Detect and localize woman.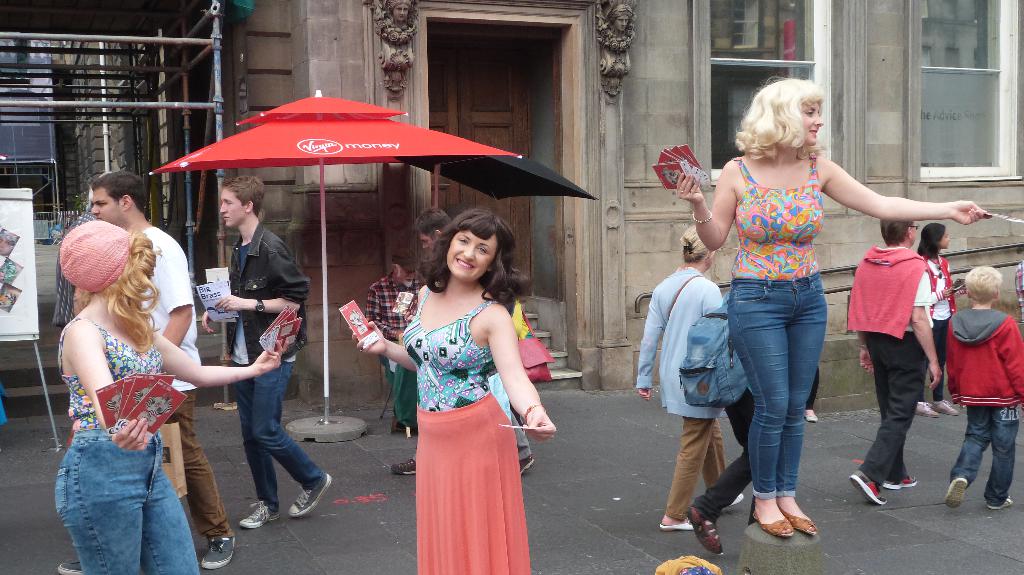
Localized at {"x1": 636, "y1": 224, "x2": 748, "y2": 534}.
